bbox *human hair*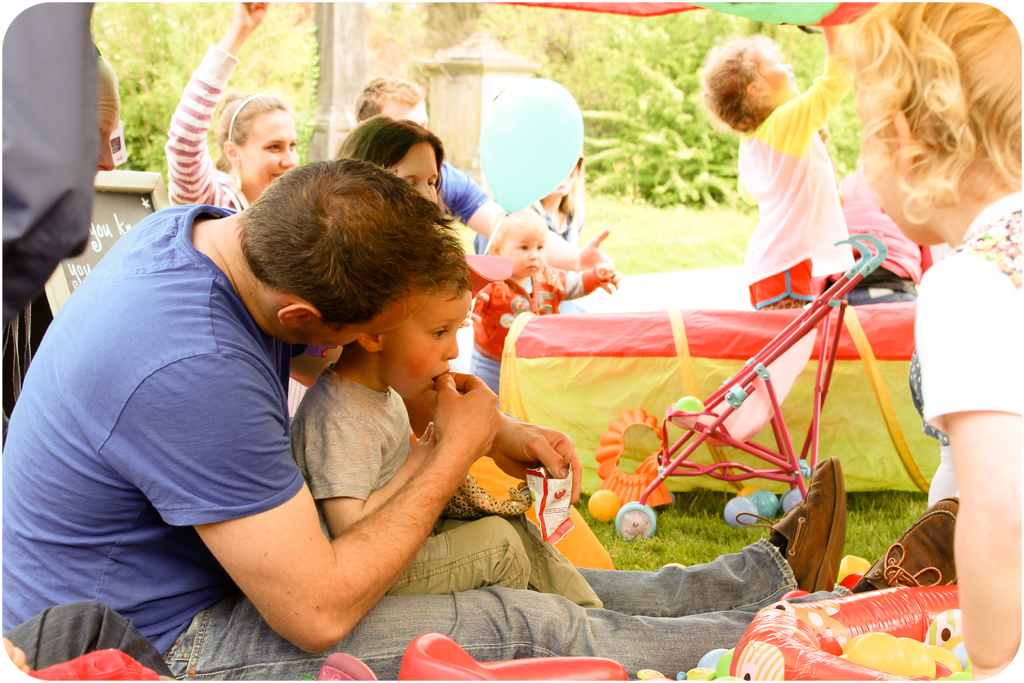
detection(564, 151, 583, 227)
